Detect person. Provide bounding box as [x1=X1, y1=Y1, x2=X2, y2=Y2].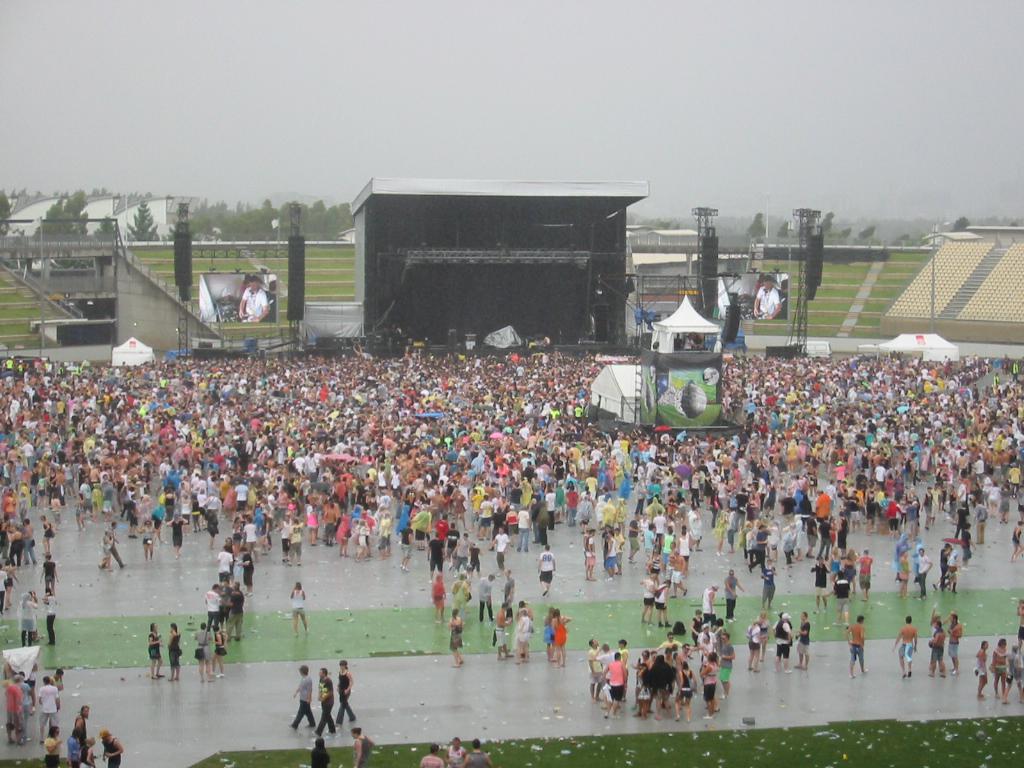
[x1=793, y1=610, x2=814, y2=674].
